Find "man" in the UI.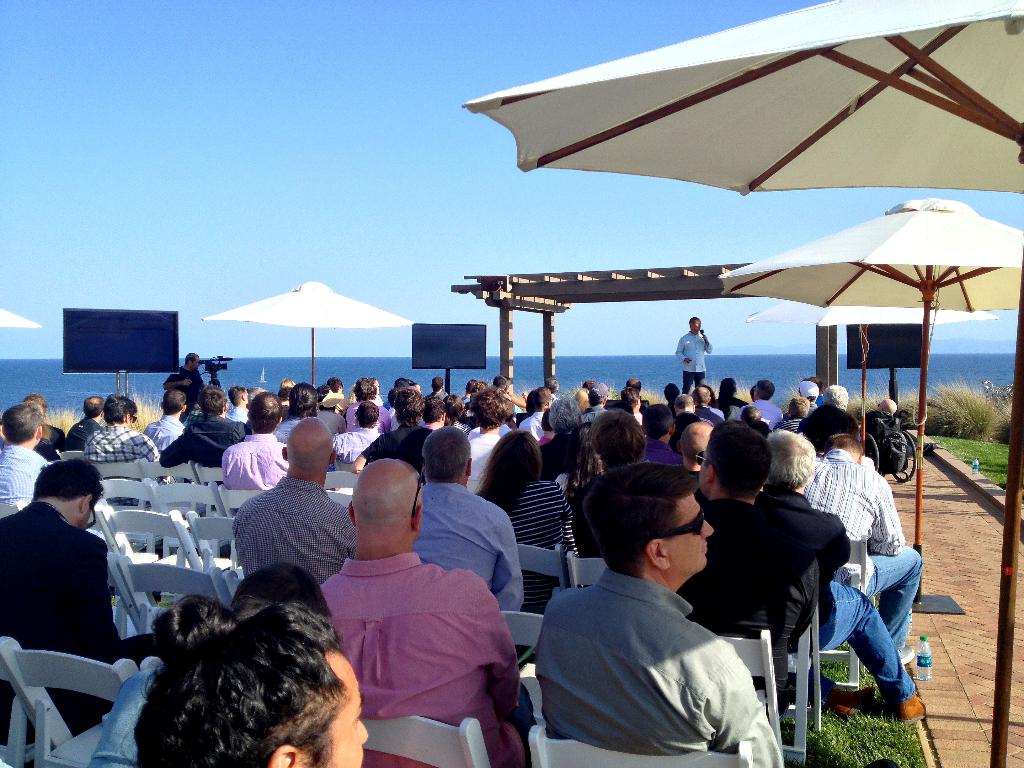
UI element at {"left": 0, "top": 457, "right": 152, "bottom": 736}.
